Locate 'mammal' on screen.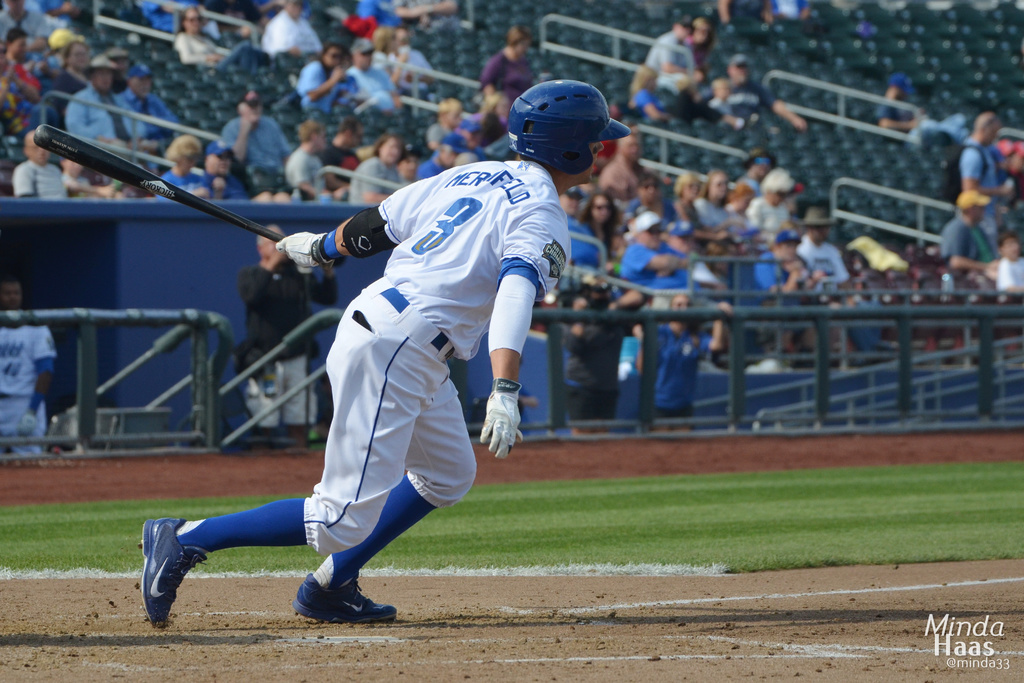
On screen at bbox(60, 156, 119, 199).
